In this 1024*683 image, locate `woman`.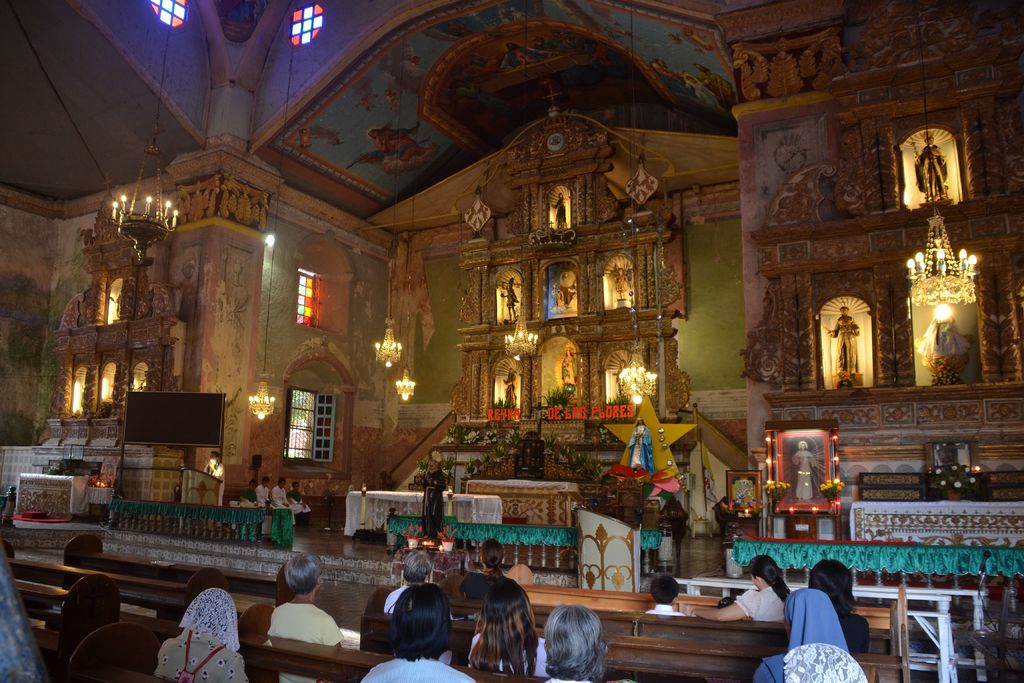
Bounding box: (left=153, top=584, right=250, bottom=682).
